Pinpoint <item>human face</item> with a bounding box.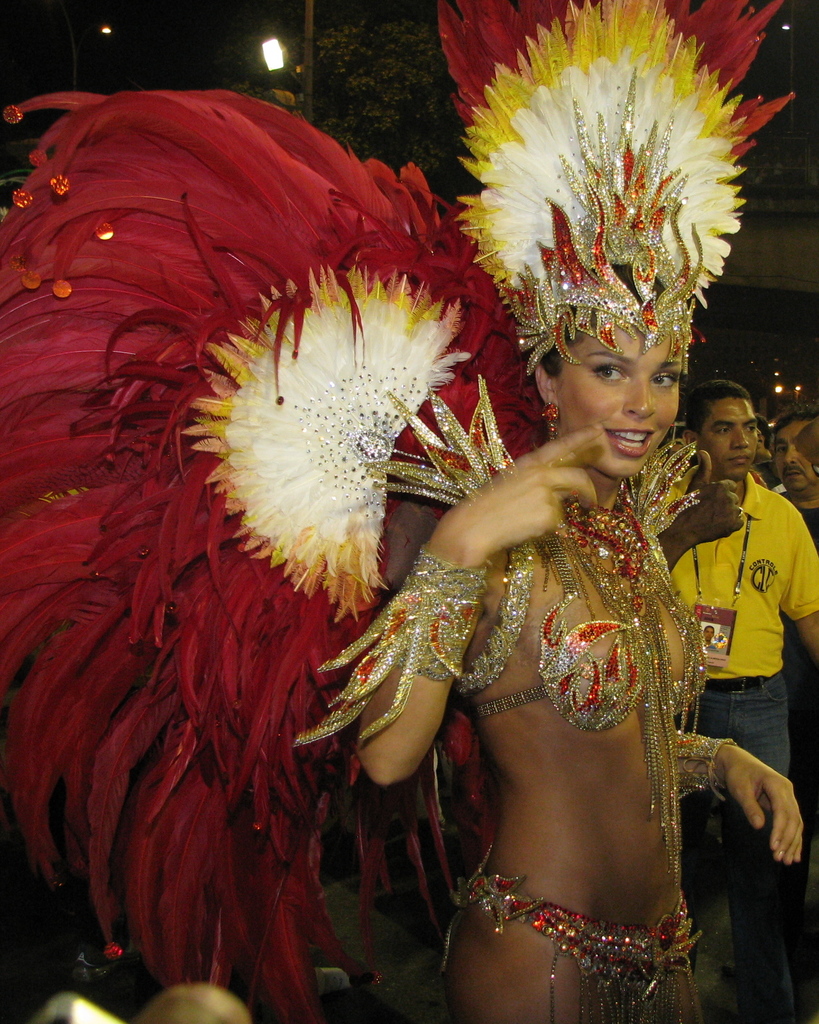
select_region(698, 393, 761, 482).
